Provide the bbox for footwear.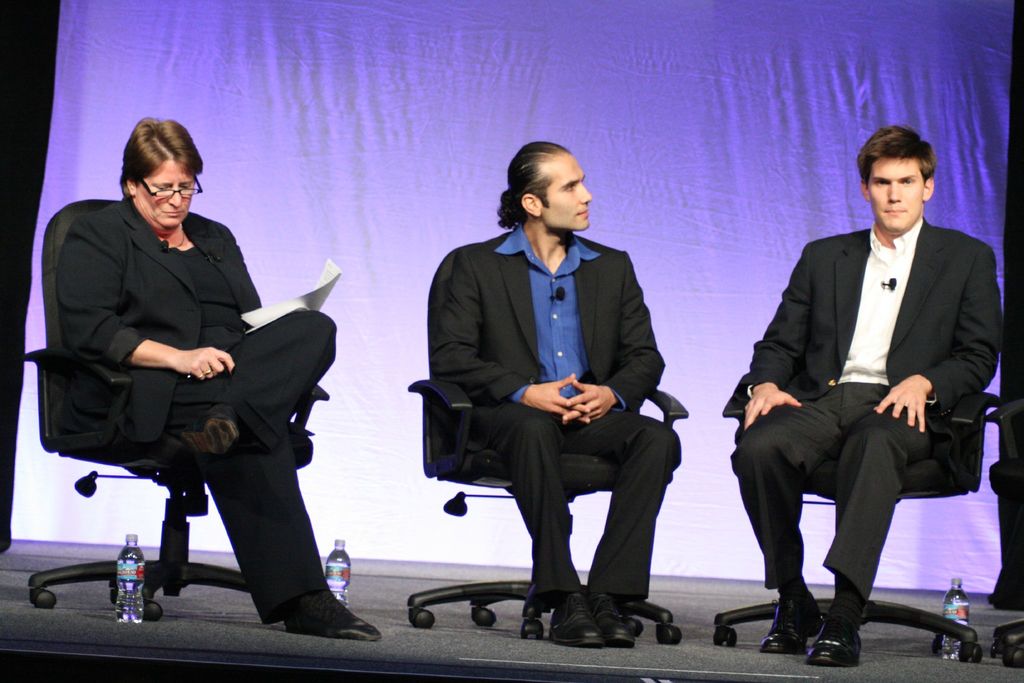
{"x1": 168, "y1": 415, "x2": 249, "y2": 457}.
